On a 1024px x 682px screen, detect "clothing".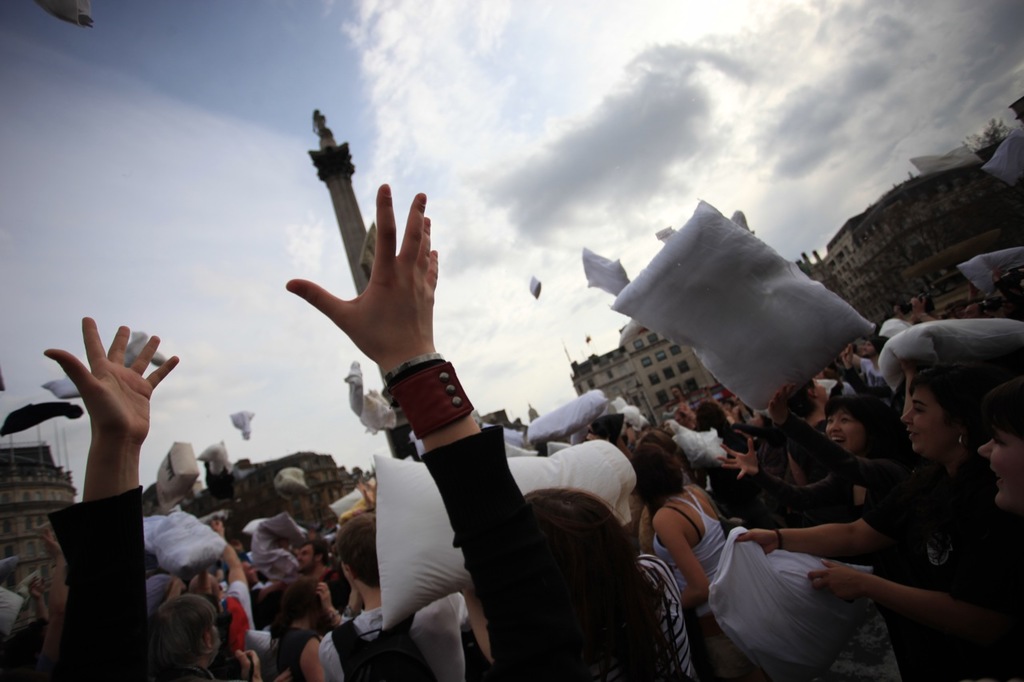
crop(640, 485, 718, 628).
